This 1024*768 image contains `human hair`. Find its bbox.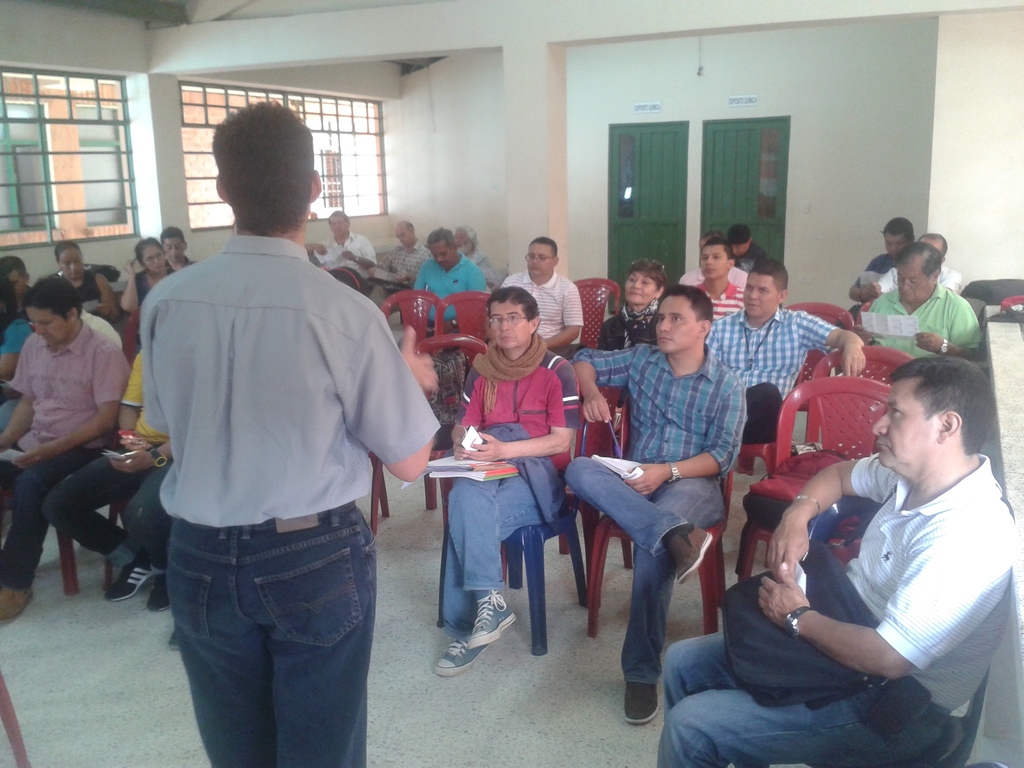
<box>868,358,990,485</box>.
